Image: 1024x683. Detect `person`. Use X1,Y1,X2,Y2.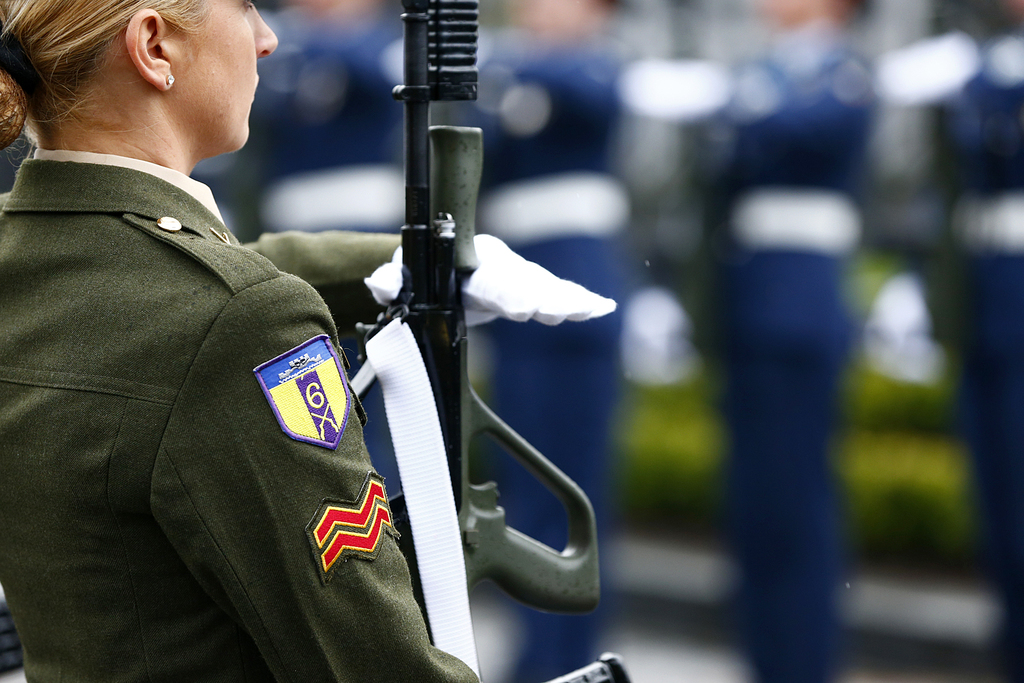
52,0,529,665.
